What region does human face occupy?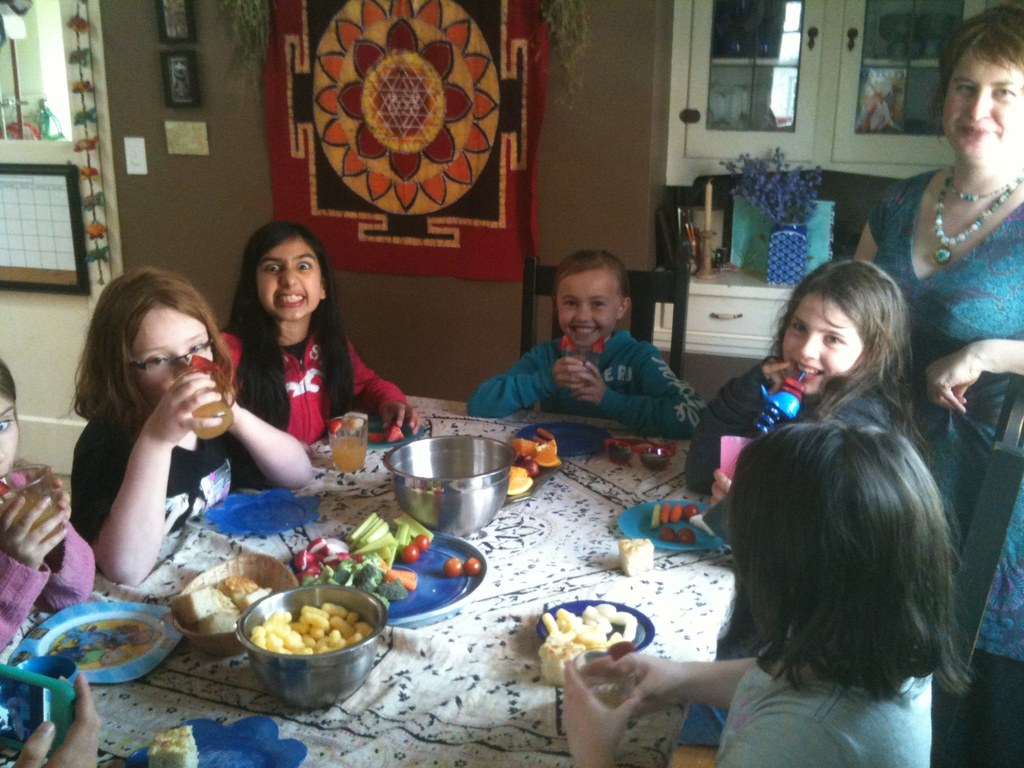
select_region(258, 232, 325, 317).
